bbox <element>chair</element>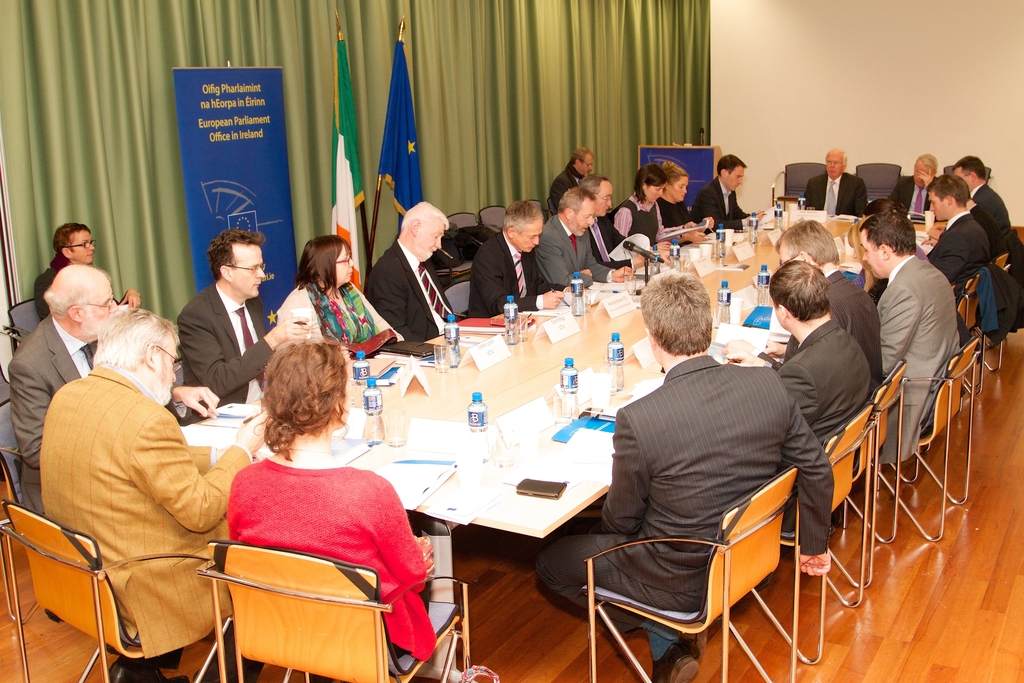
<box>991,252,1012,270</box>
